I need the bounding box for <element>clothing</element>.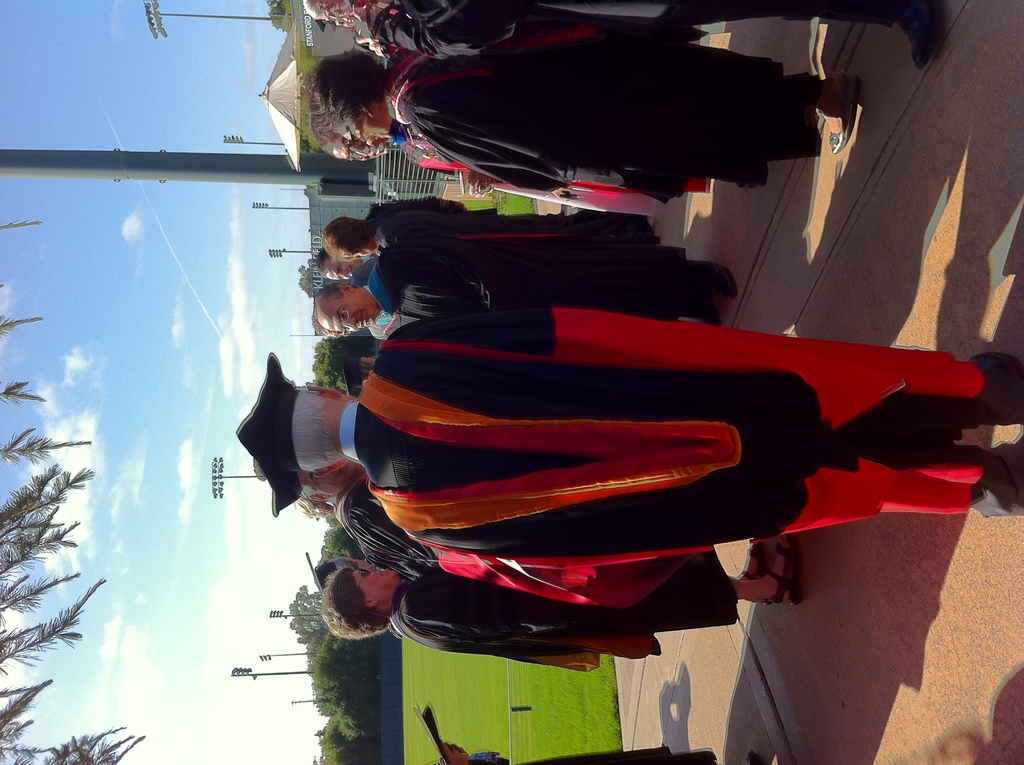
Here it is: bbox=(332, 477, 437, 576).
